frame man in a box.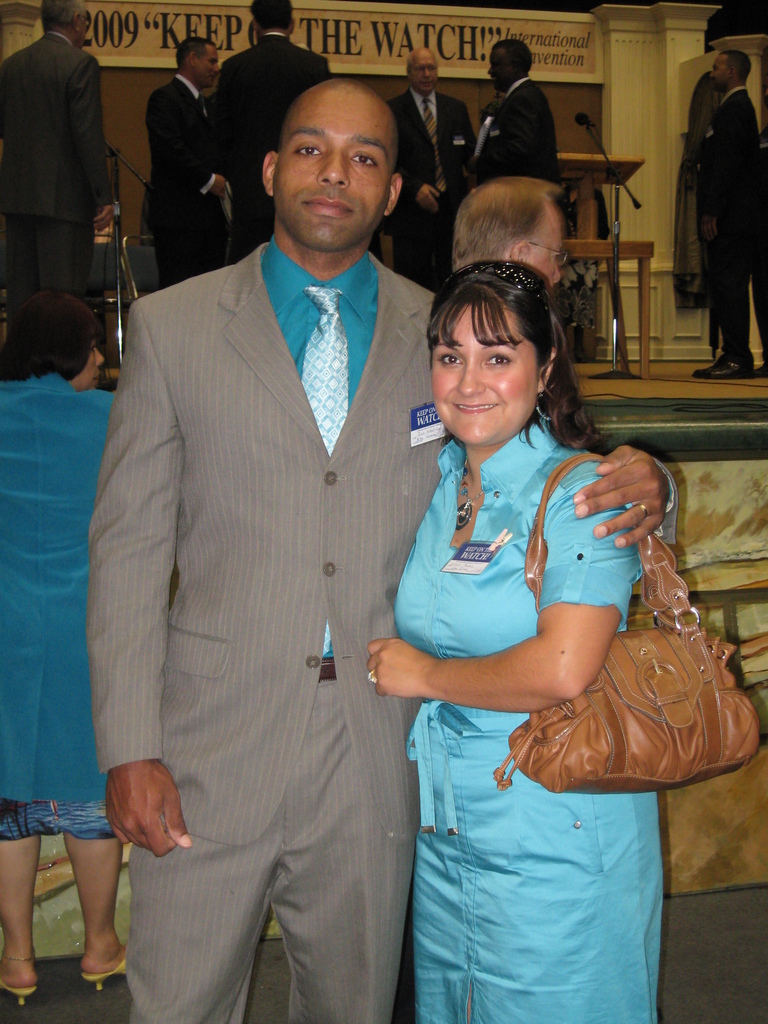
86, 76, 680, 1023.
